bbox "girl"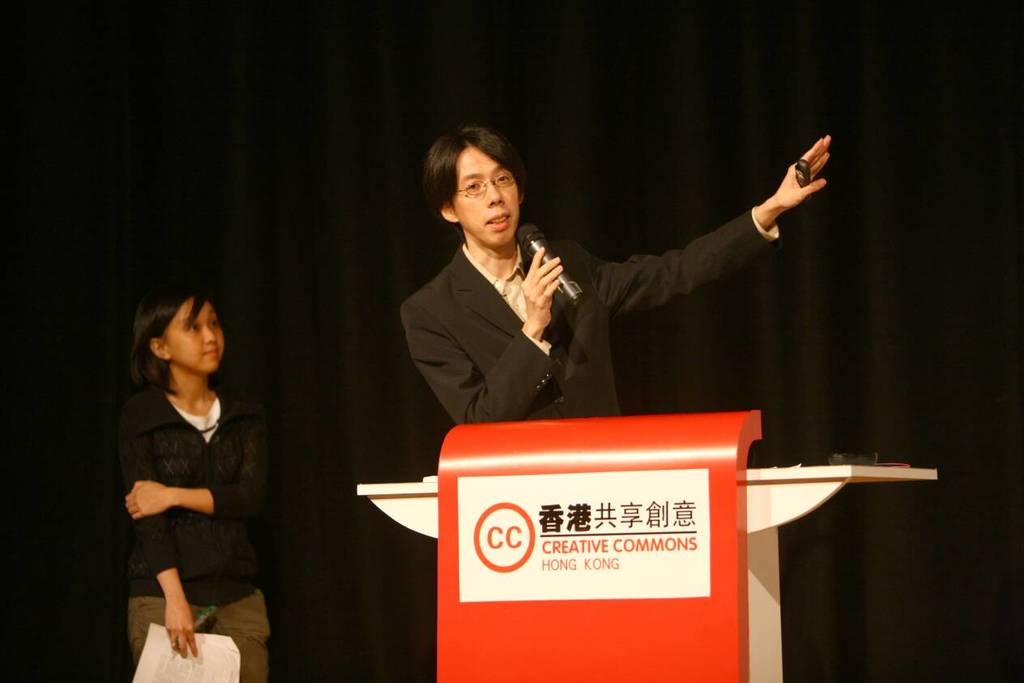
bbox(130, 287, 272, 682)
